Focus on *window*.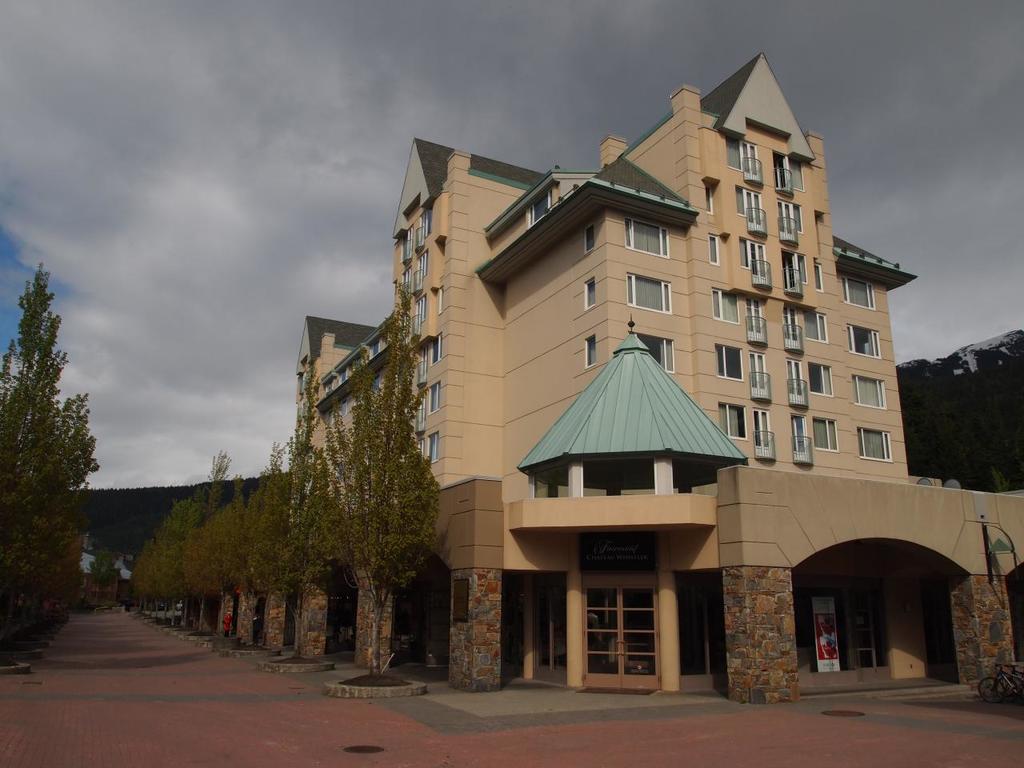
Focused at box(339, 365, 349, 384).
